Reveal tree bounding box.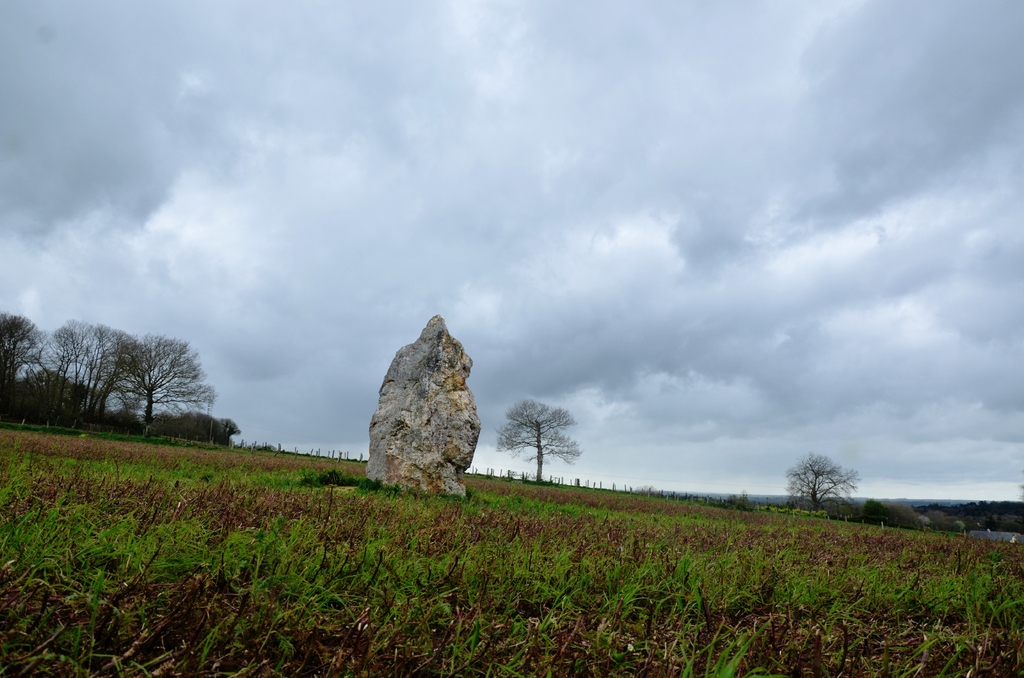
Revealed: BBox(5, 310, 58, 420).
